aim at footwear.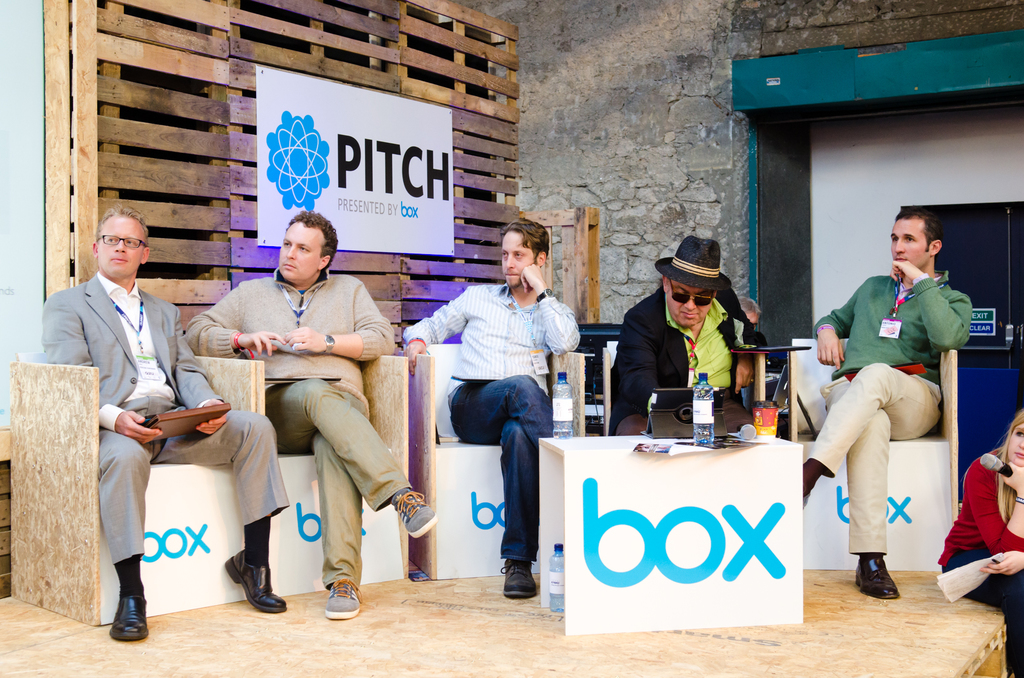
Aimed at box(215, 548, 296, 620).
